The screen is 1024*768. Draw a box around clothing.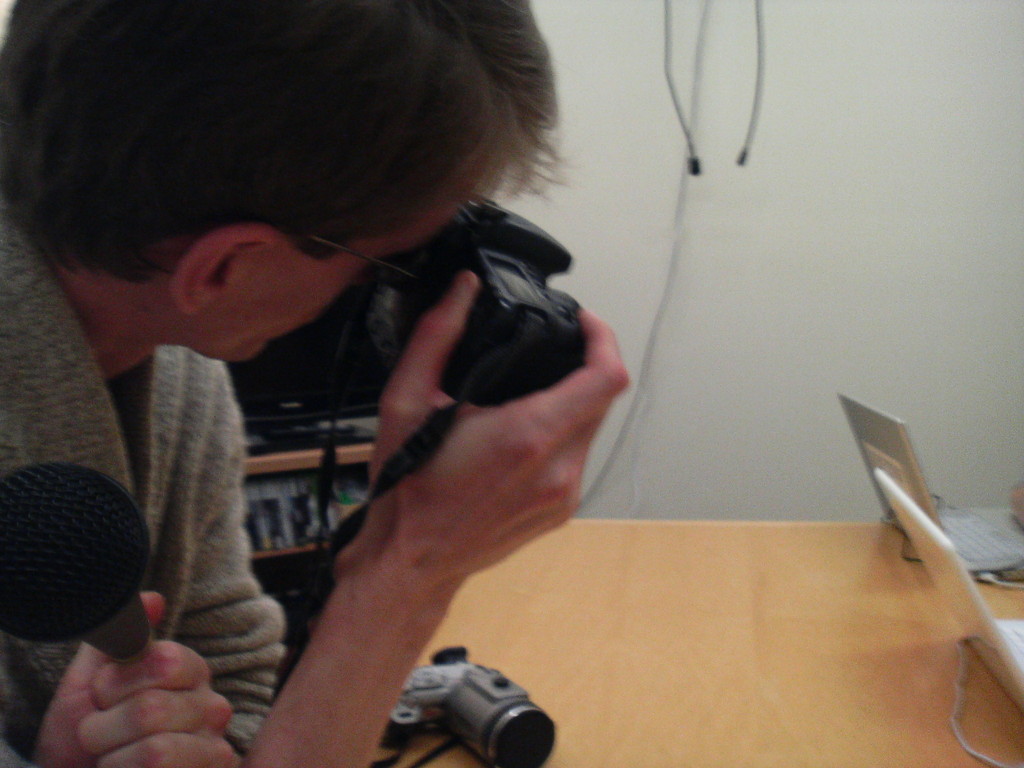
box(60, 234, 309, 758).
